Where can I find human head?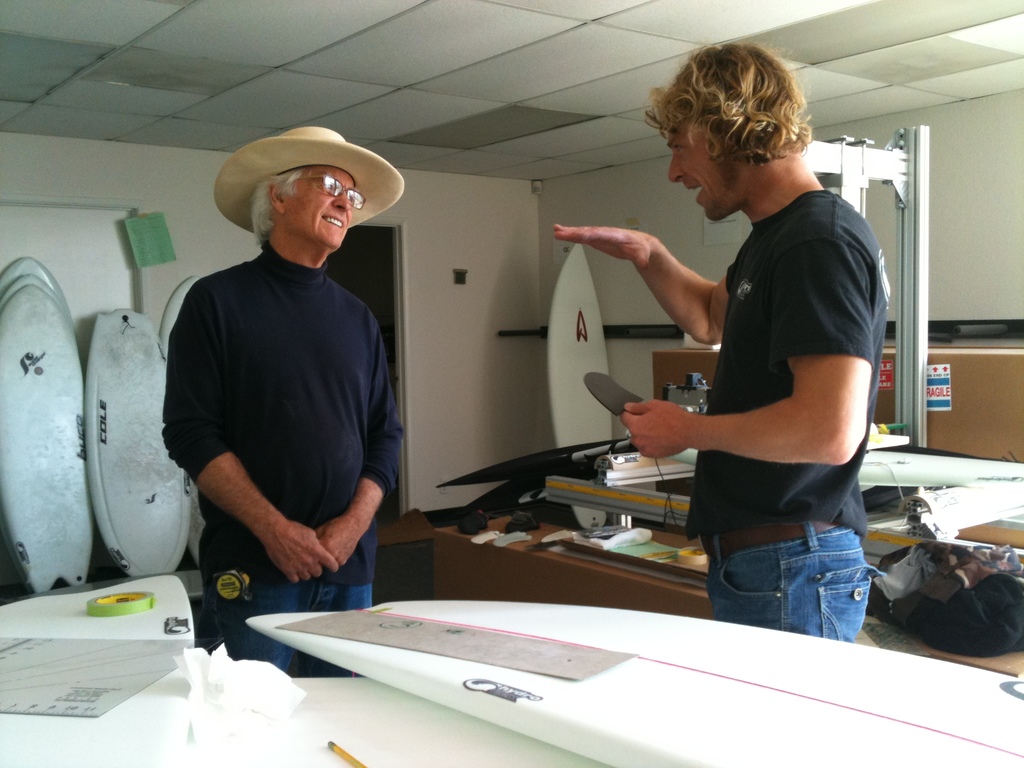
You can find it at (x1=212, y1=124, x2=406, y2=266).
